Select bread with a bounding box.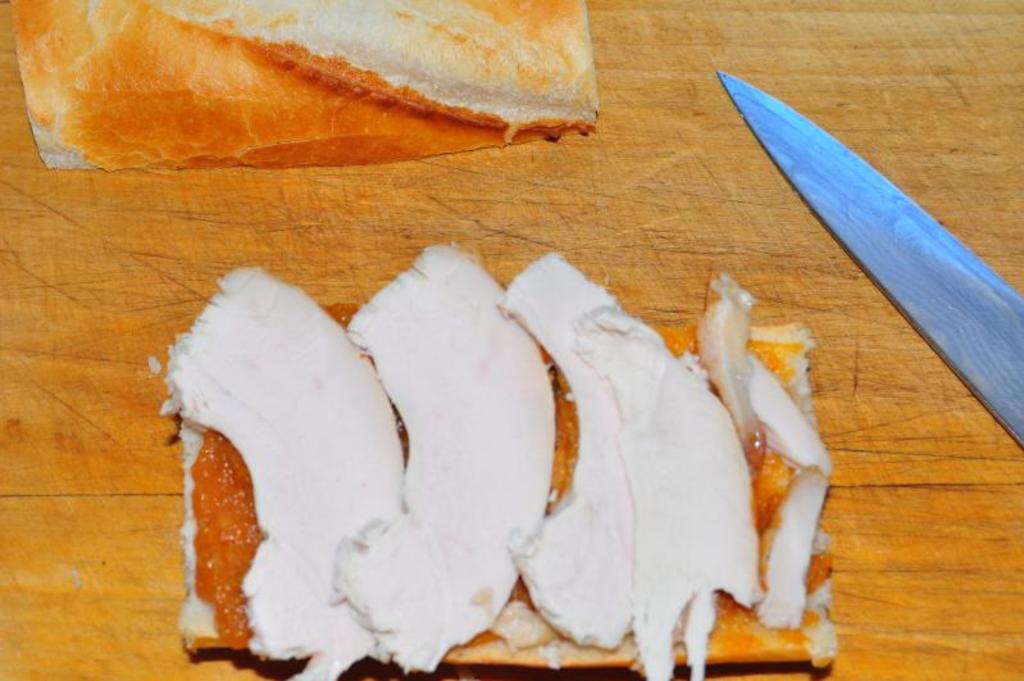
<bbox>15, 3, 592, 181</bbox>.
